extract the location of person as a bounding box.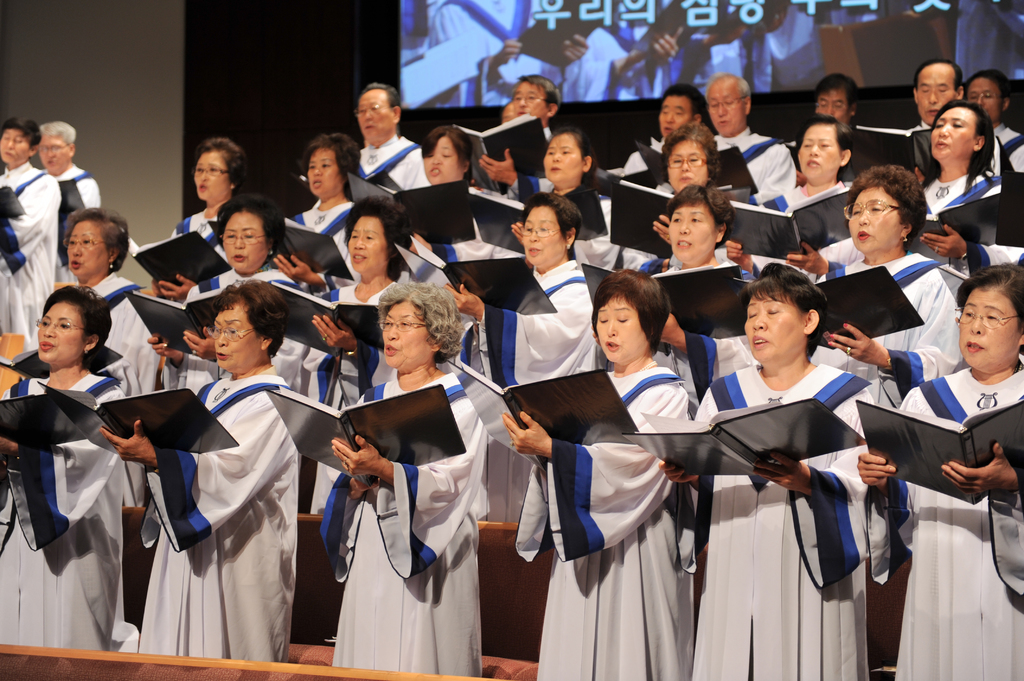
region(660, 262, 871, 680).
